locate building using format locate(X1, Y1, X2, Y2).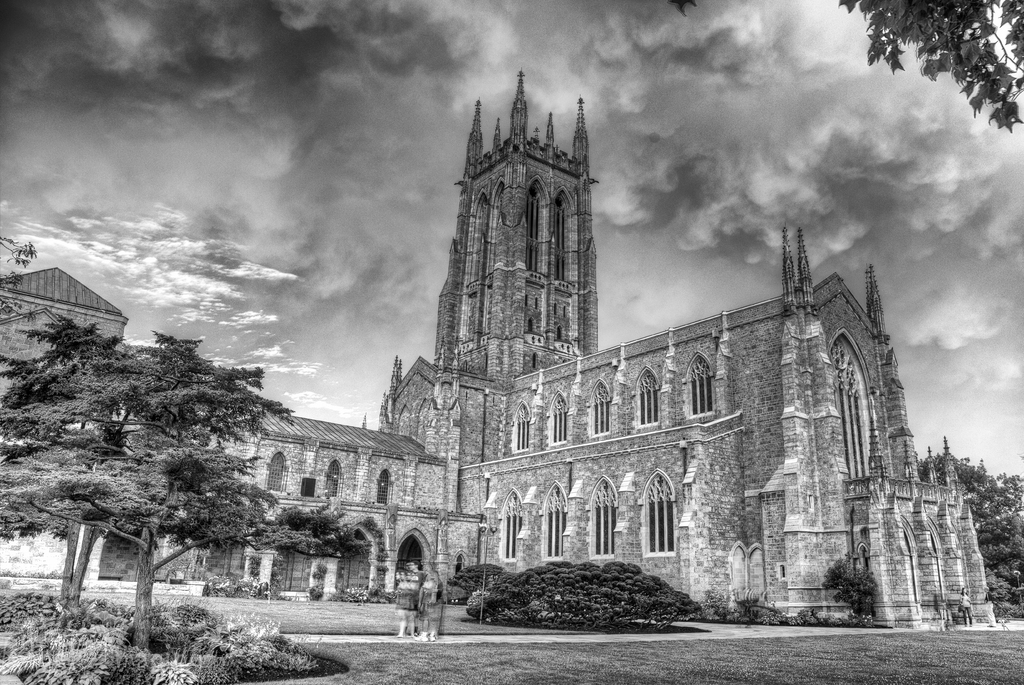
locate(0, 267, 123, 408).
